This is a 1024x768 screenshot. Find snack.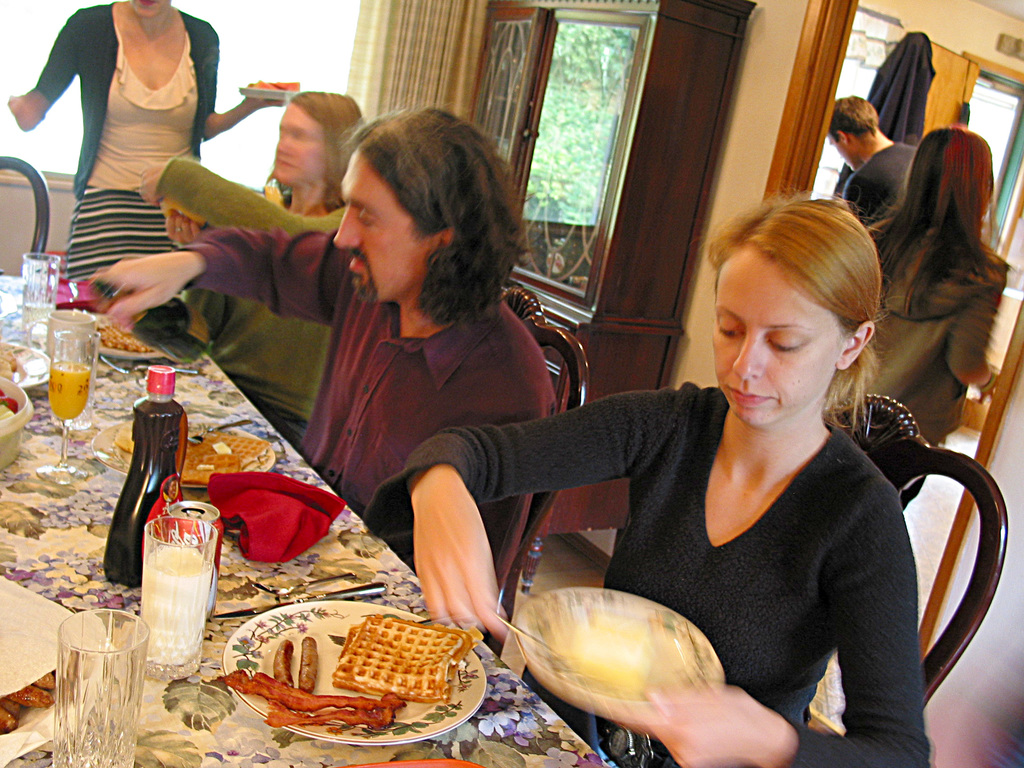
Bounding box: (x1=116, y1=429, x2=267, y2=486).
